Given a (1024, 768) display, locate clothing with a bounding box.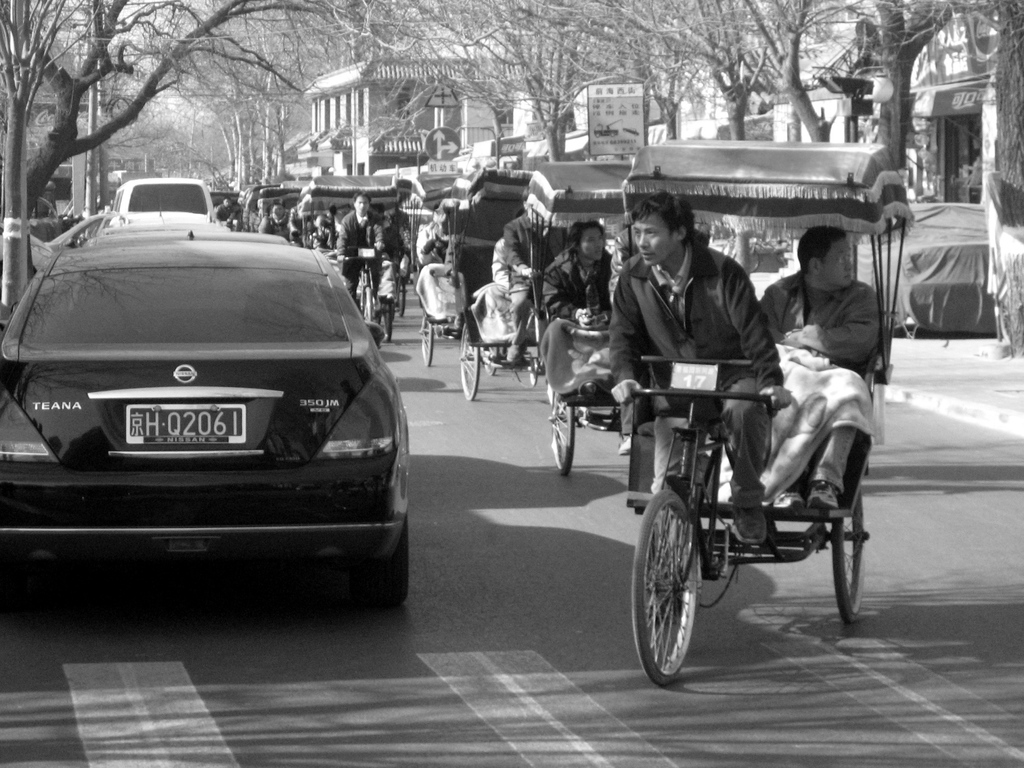
Located: rect(344, 212, 388, 304).
